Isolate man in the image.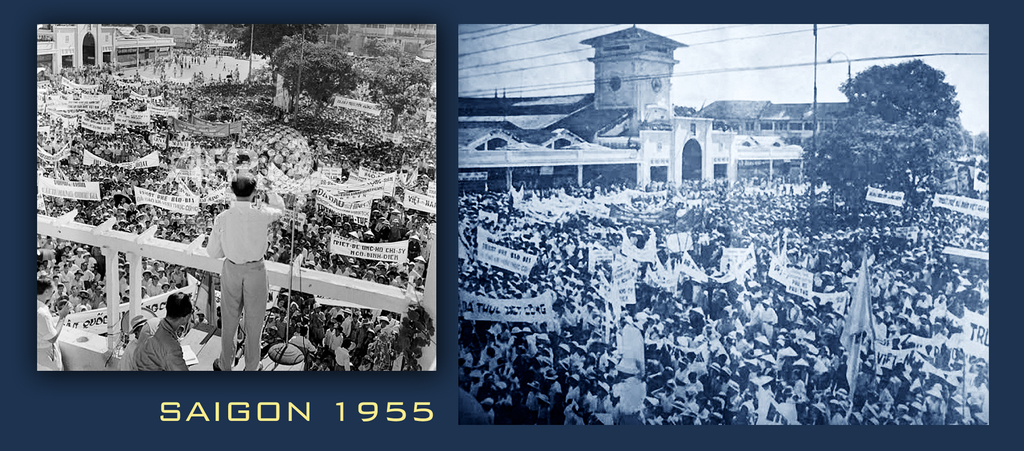
Isolated region: pyautogui.locateOnScreen(118, 289, 196, 376).
